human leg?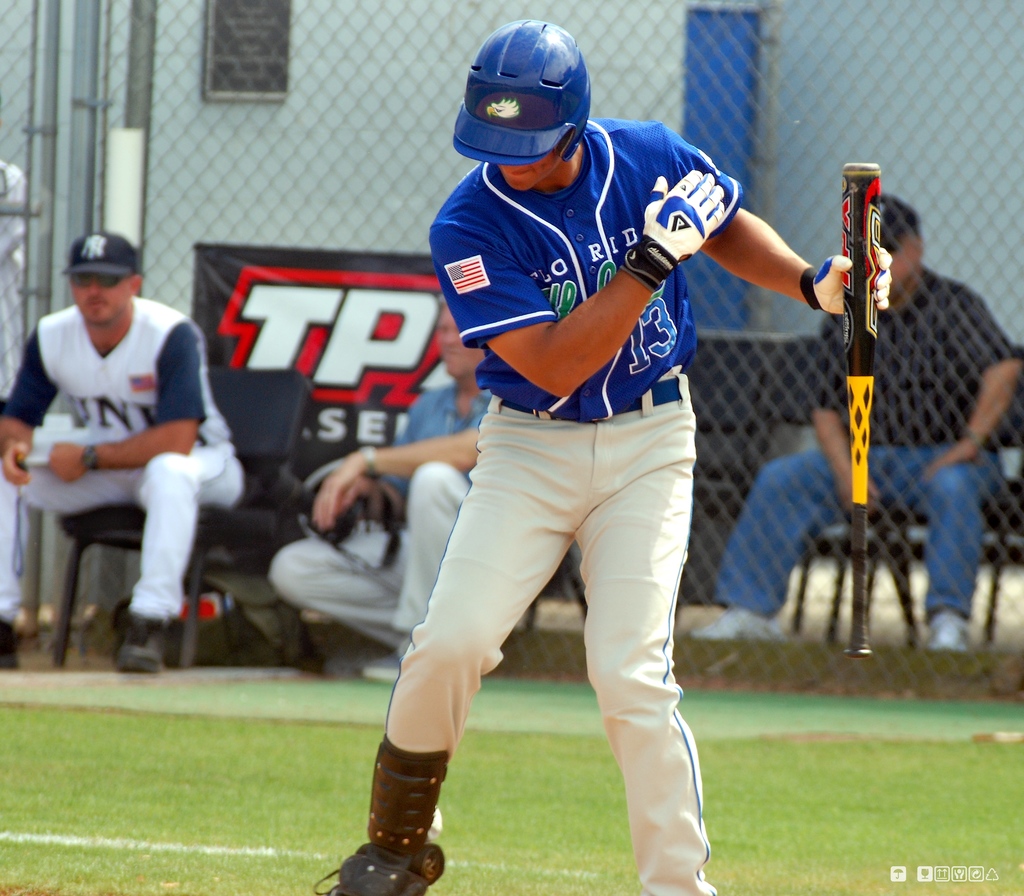
269, 534, 529, 675
